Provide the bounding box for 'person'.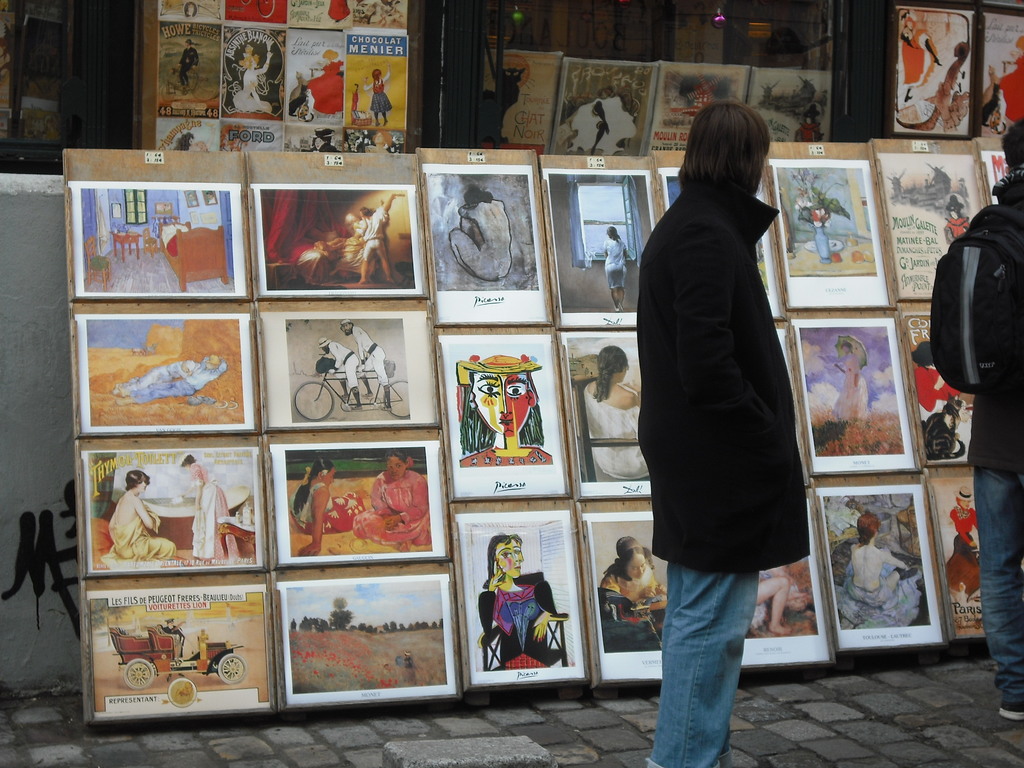
locate(968, 113, 1023, 720).
